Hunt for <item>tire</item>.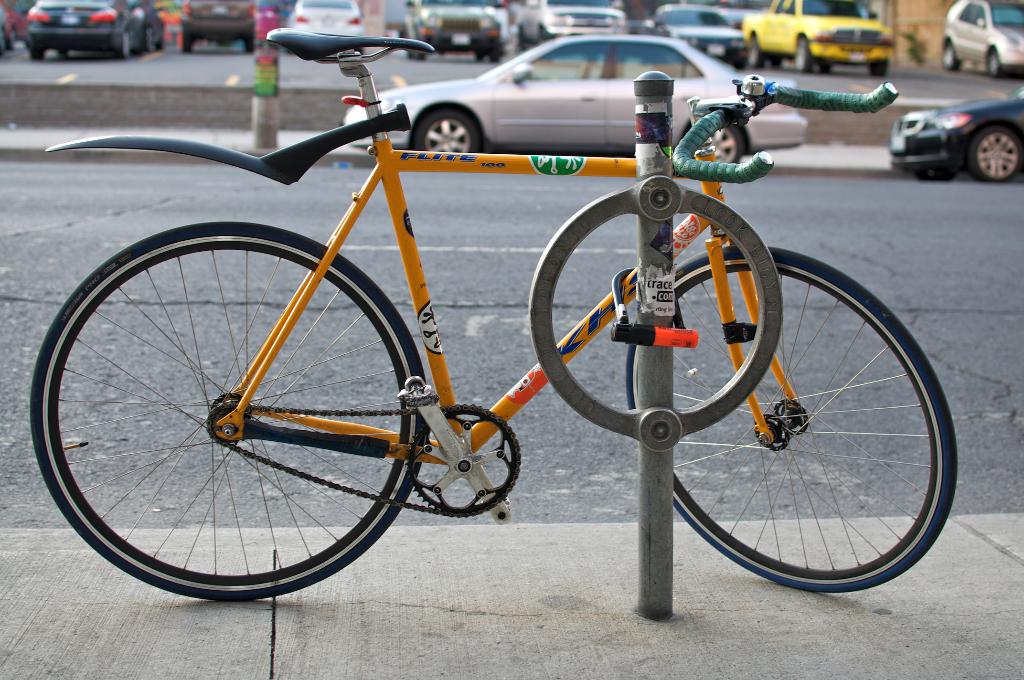
Hunted down at (54, 46, 72, 56).
